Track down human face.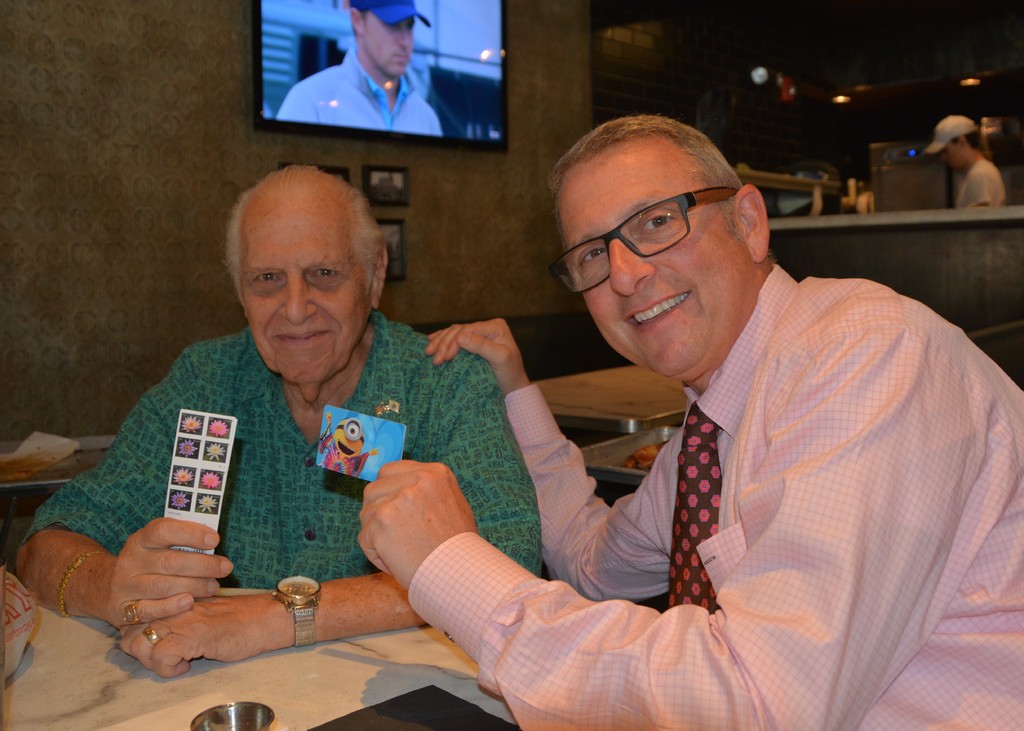
Tracked to 238:205:372:383.
